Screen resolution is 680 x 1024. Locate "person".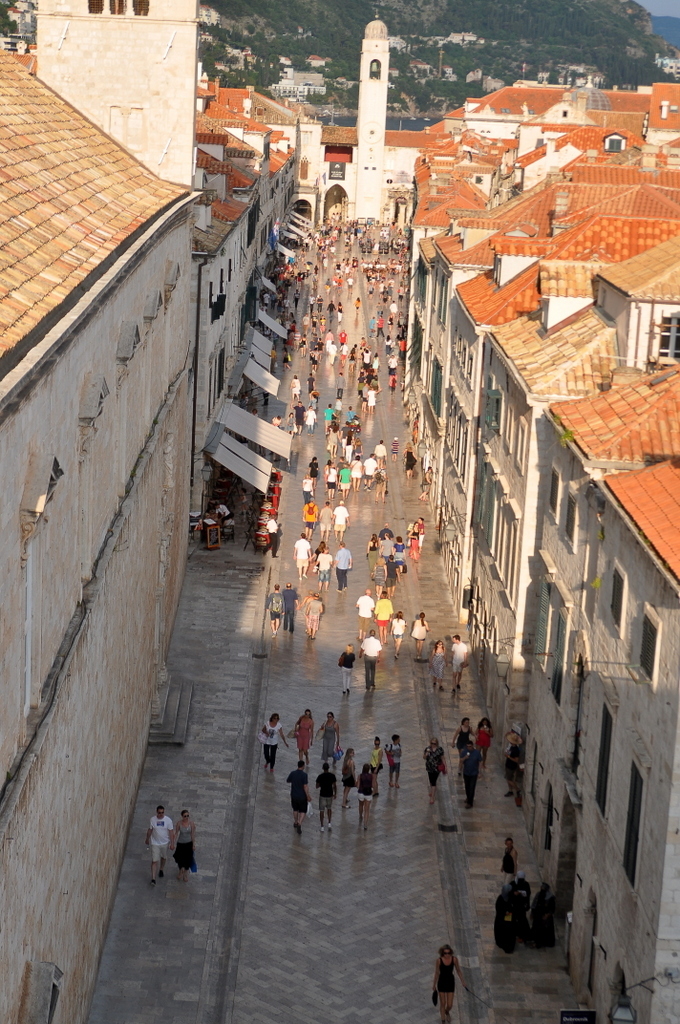
bbox(313, 758, 335, 831).
